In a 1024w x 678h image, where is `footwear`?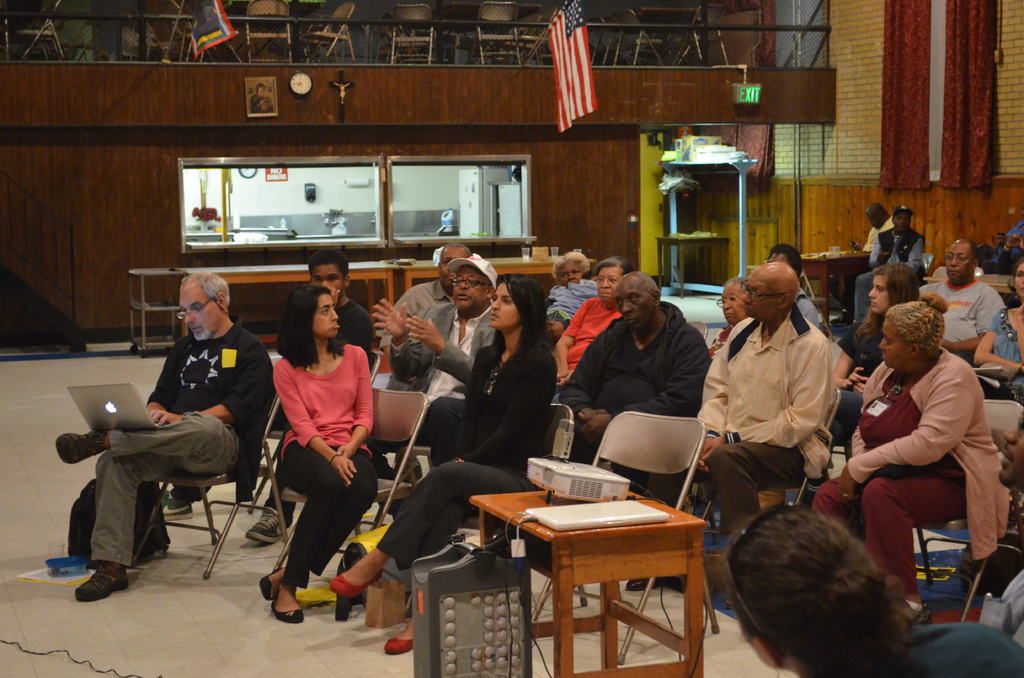
328/574/381/597.
